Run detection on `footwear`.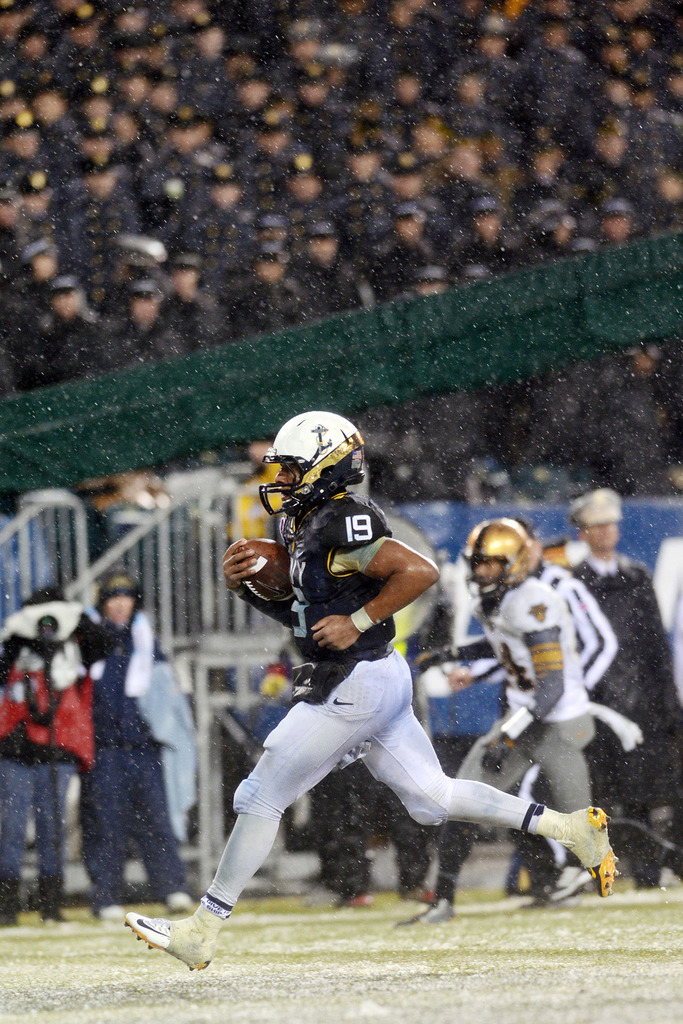
Result: left=532, top=802, right=621, bottom=898.
